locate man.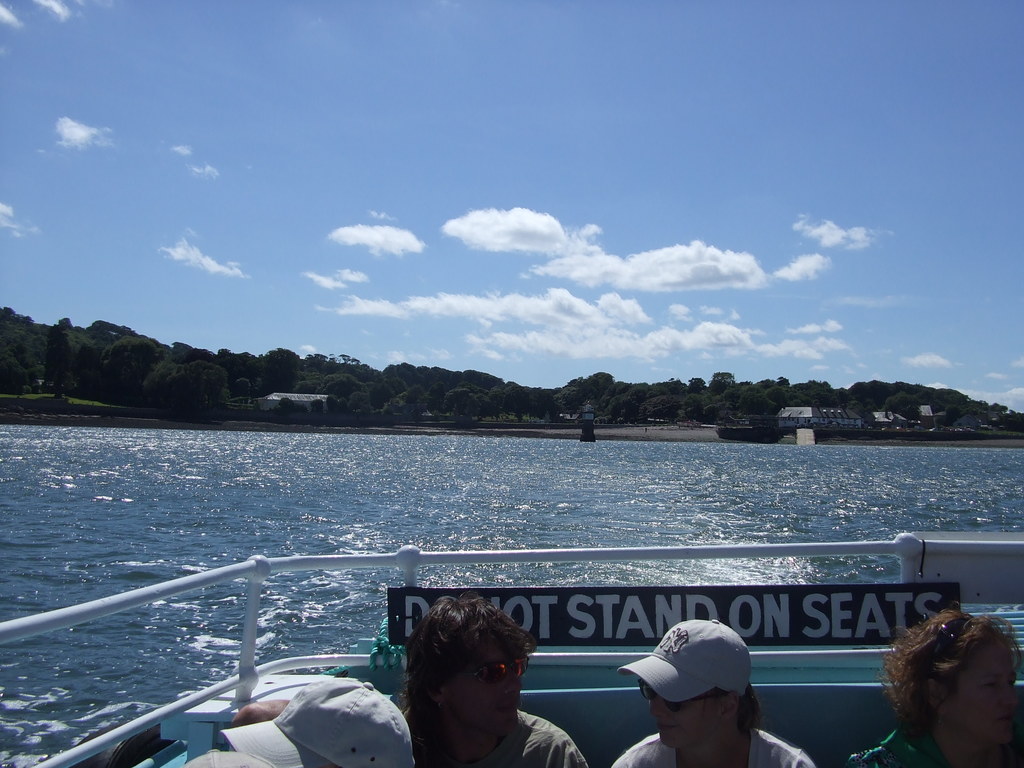
Bounding box: <box>227,595,592,767</box>.
